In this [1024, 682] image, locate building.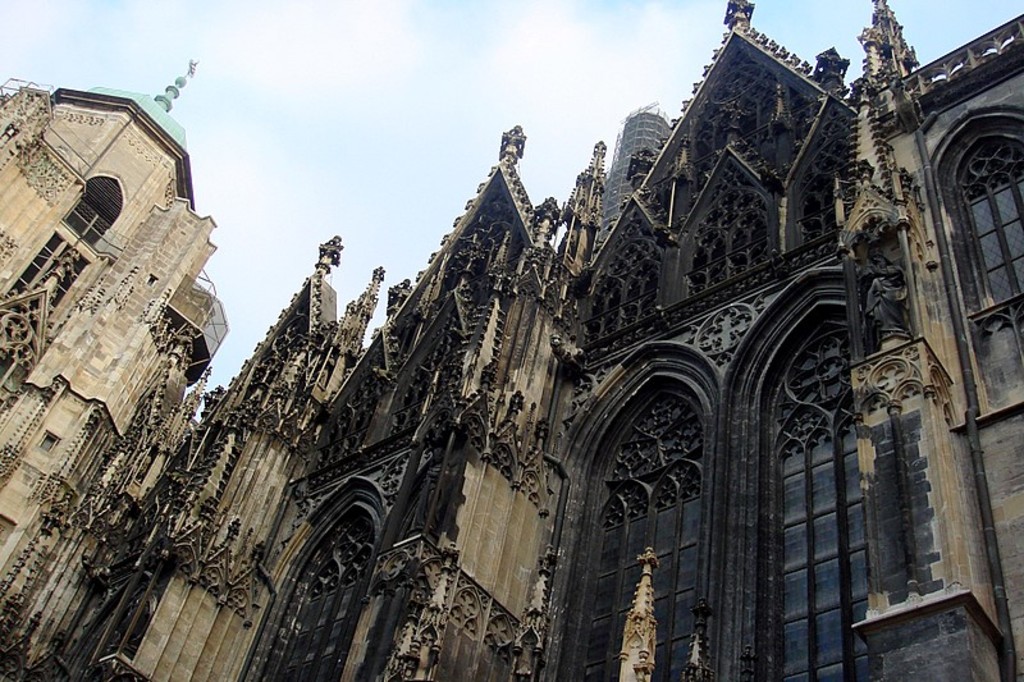
Bounding box: x1=0, y1=0, x2=1023, y2=681.
